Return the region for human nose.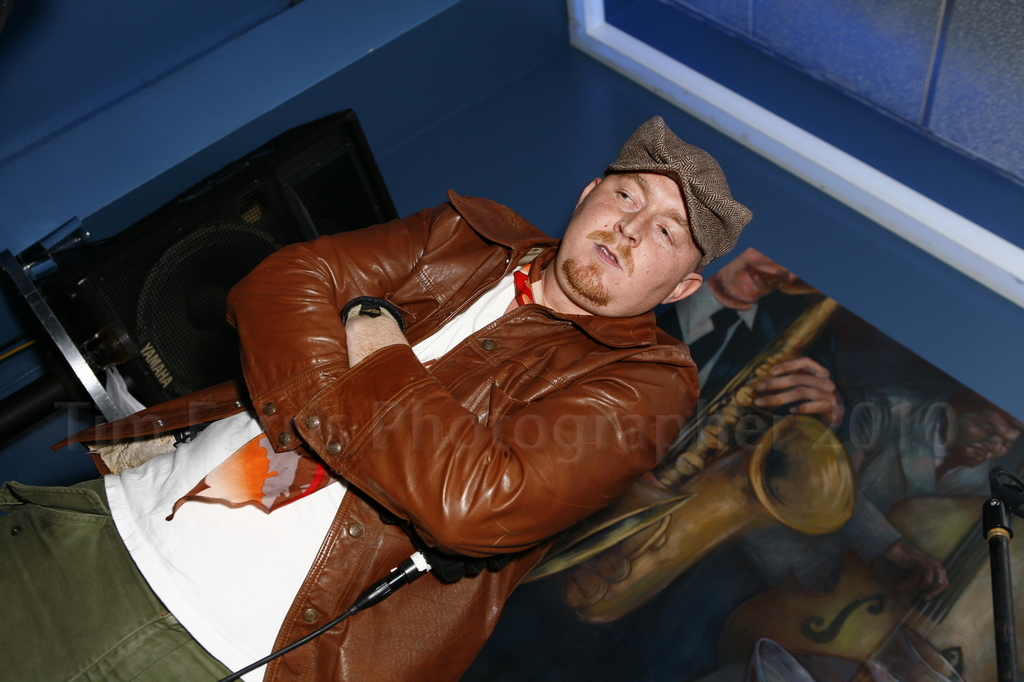
[left=614, top=208, right=657, bottom=248].
